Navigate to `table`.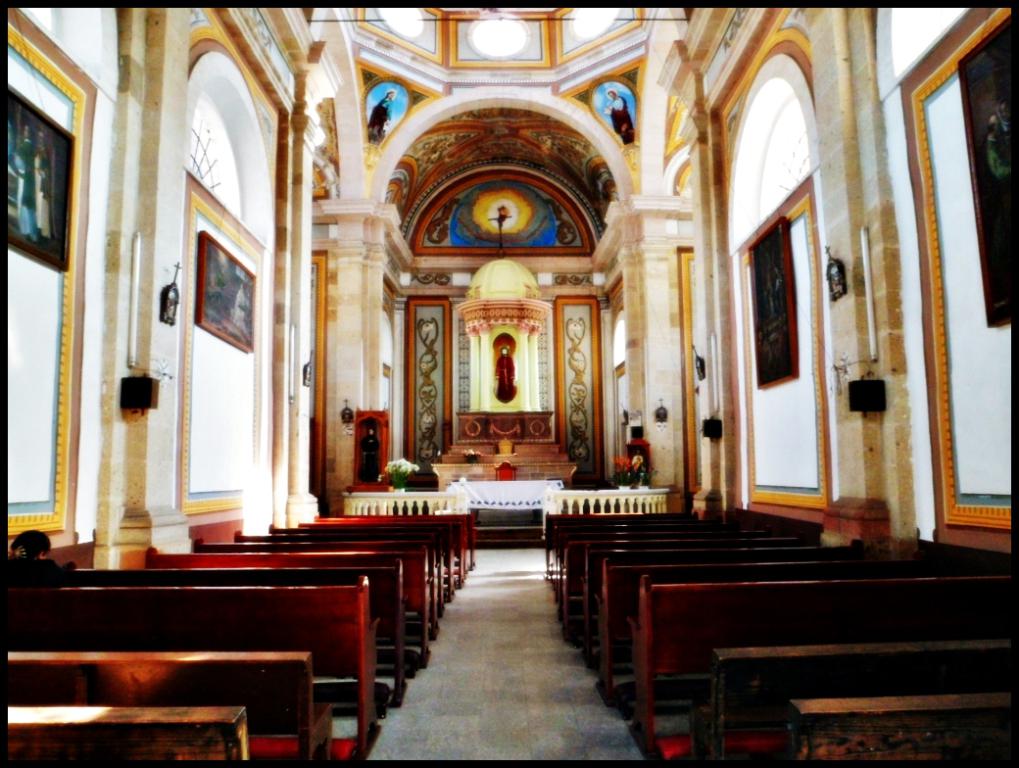
Navigation target: [450, 479, 561, 541].
